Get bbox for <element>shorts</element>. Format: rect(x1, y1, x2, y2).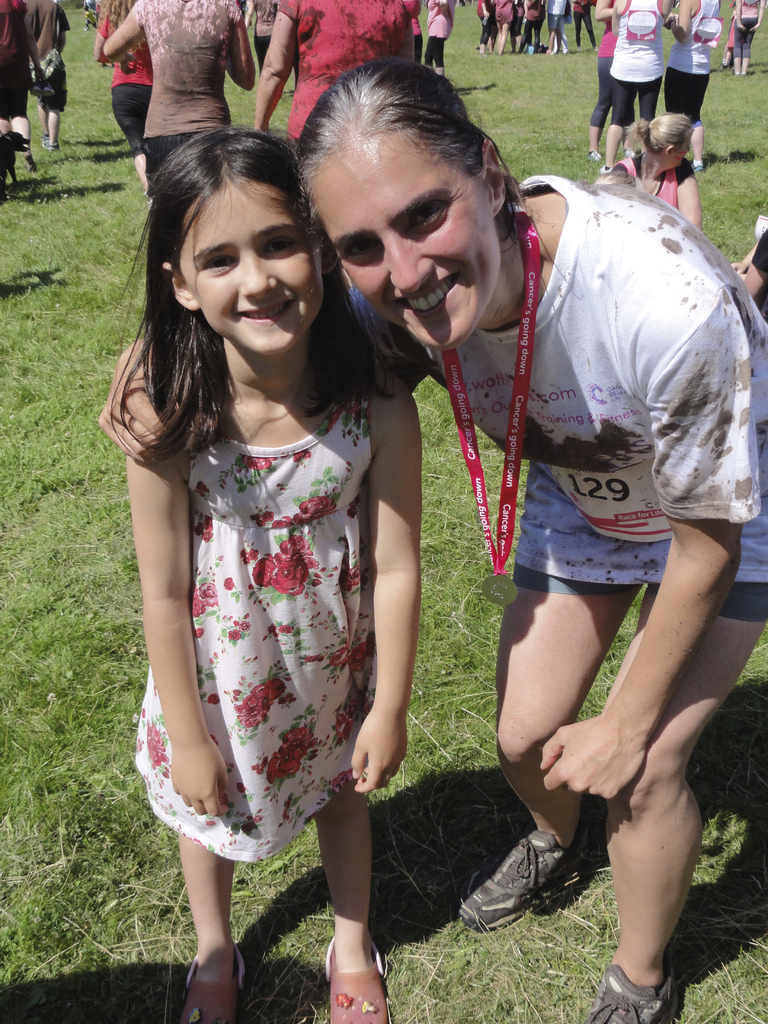
rect(109, 81, 156, 160).
